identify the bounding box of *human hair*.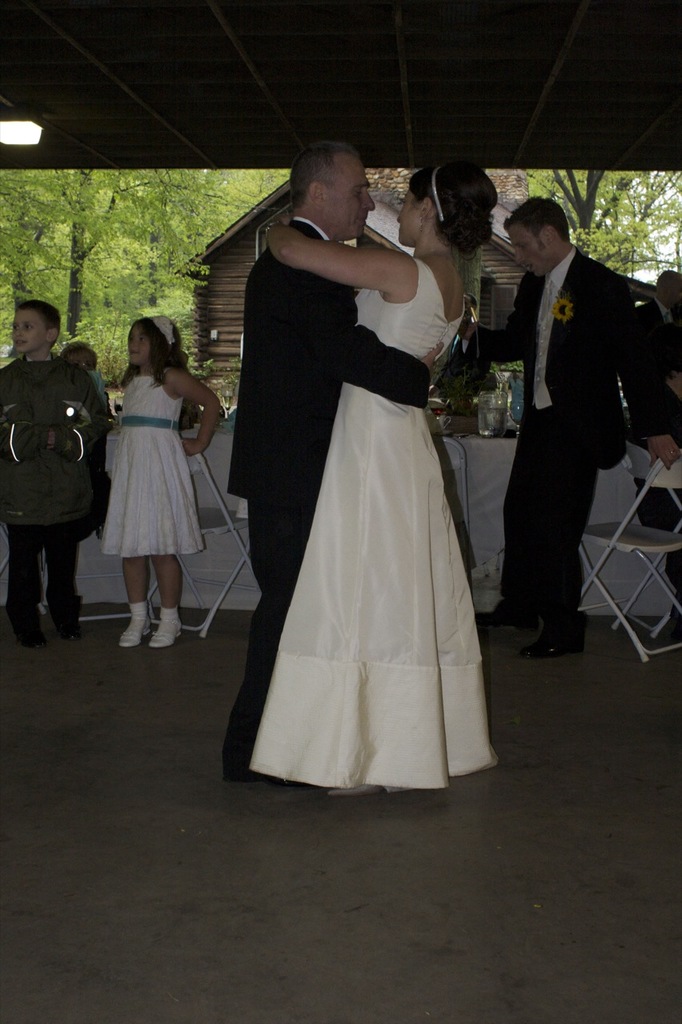
(118, 315, 191, 391).
